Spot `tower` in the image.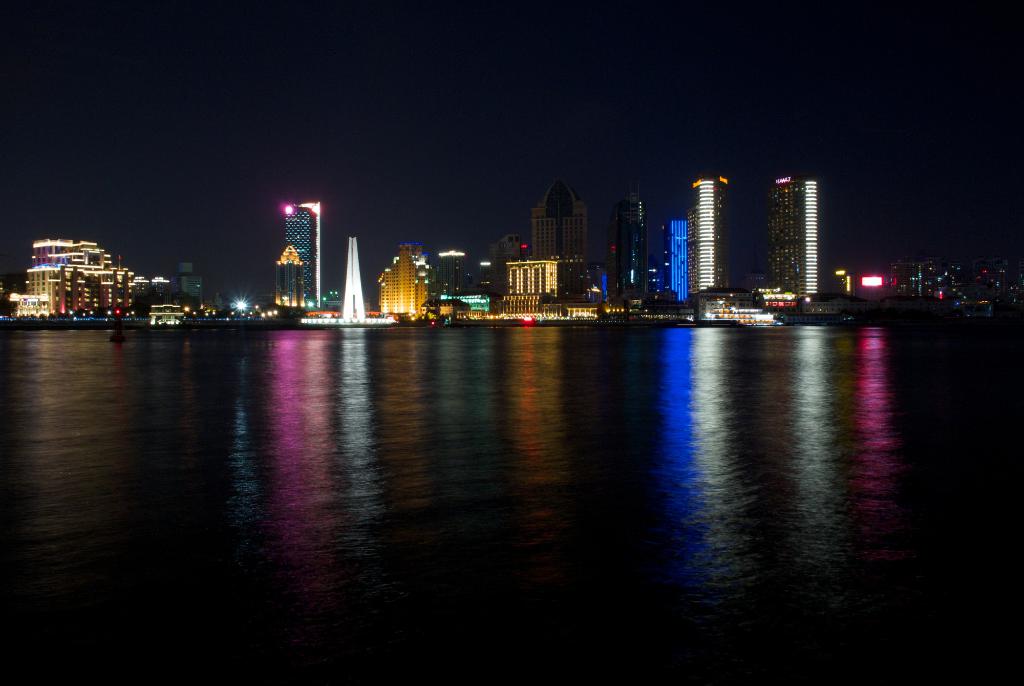
`tower` found at x1=771, y1=175, x2=823, y2=293.
